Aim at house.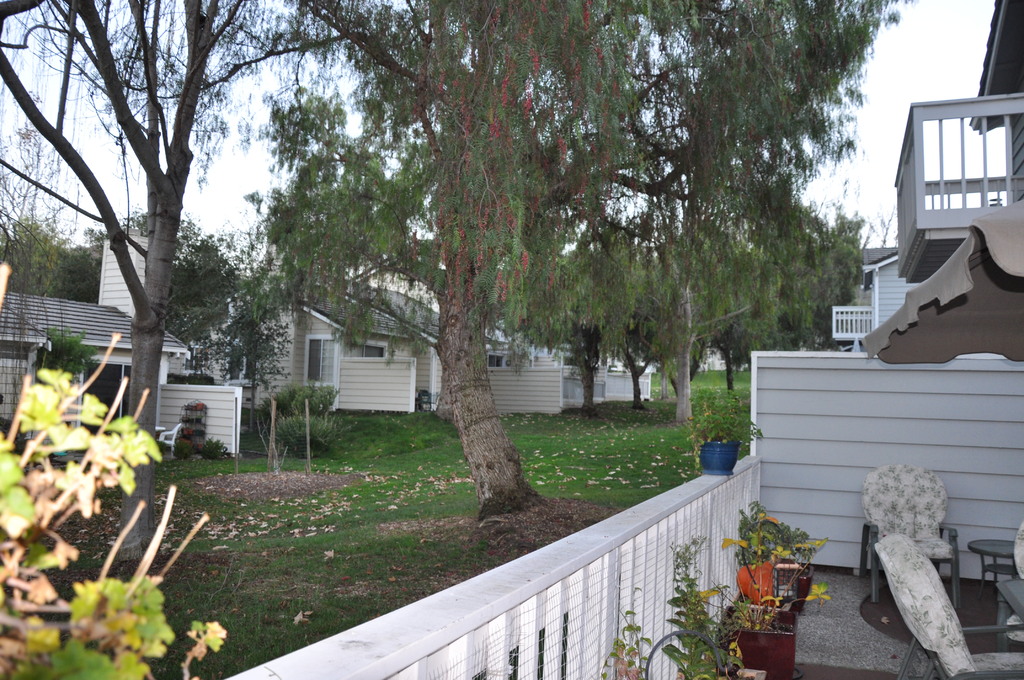
Aimed at {"left": 93, "top": 227, "right": 658, "bottom": 420}.
